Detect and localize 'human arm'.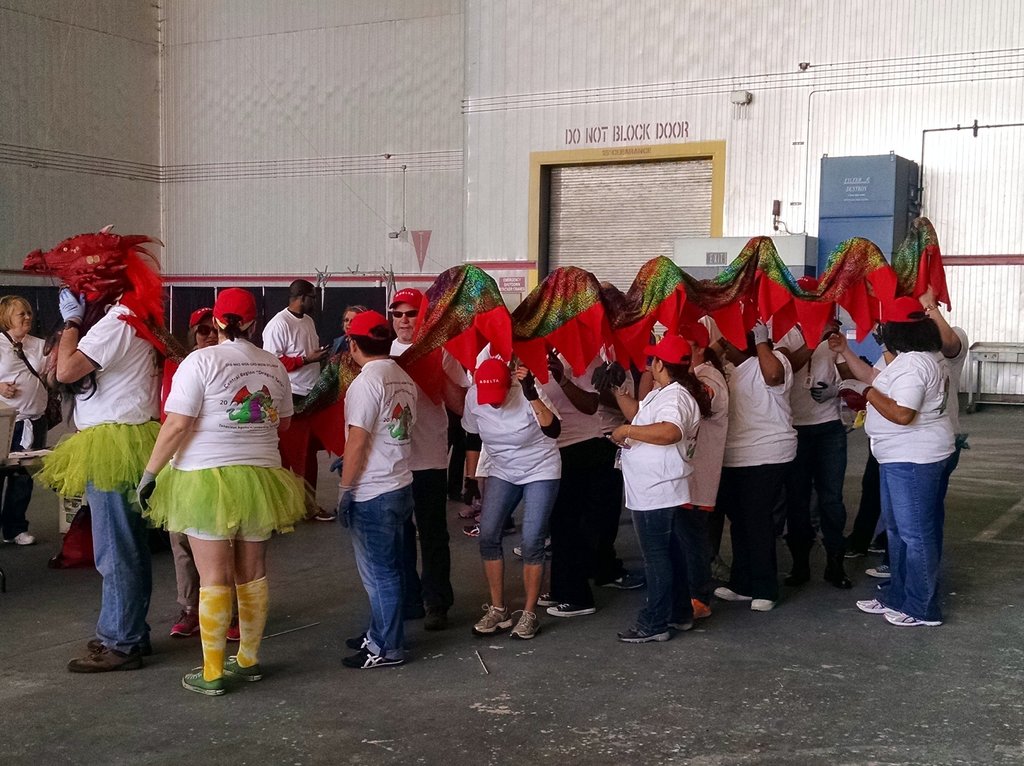
Localized at x1=53, y1=284, x2=124, y2=390.
